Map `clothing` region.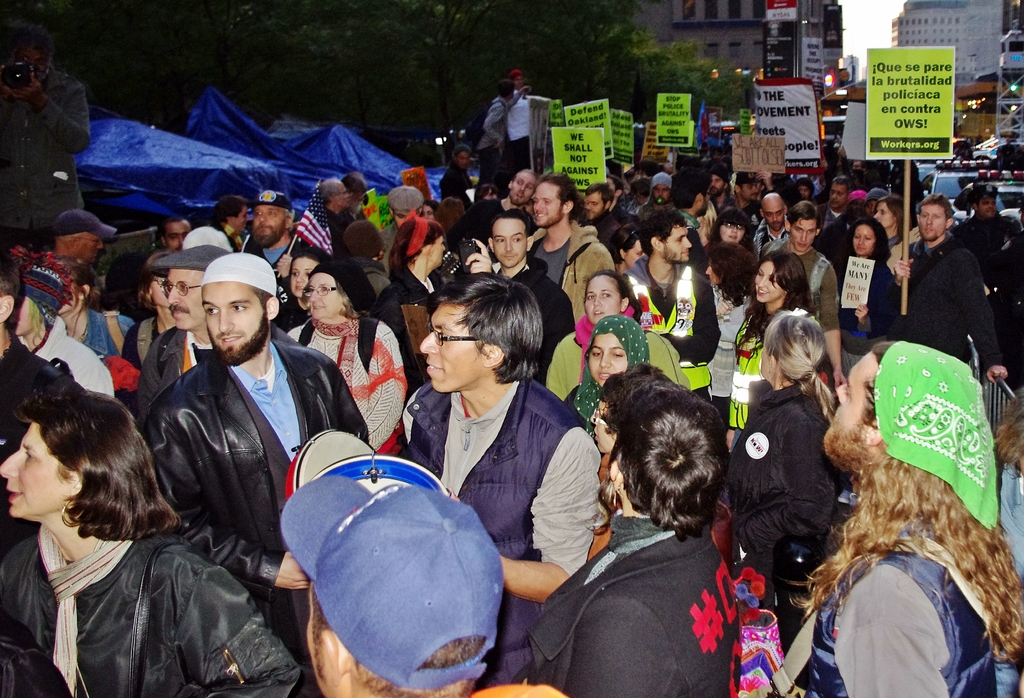
Mapped to 889 222 913 256.
